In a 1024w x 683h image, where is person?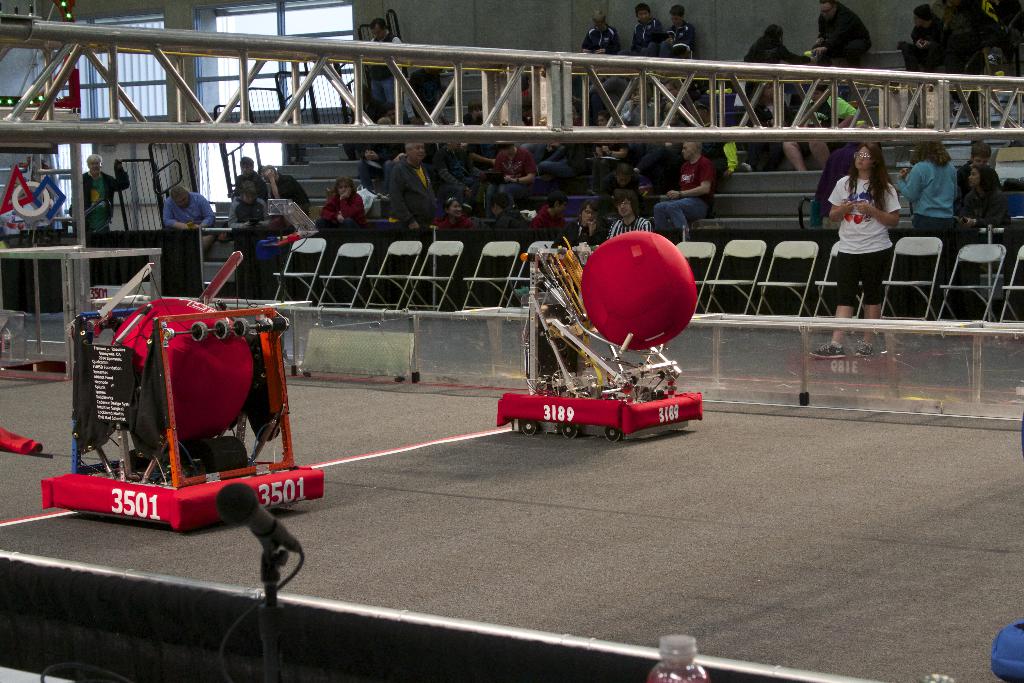
(x1=809, y1=139, x2=905, y2=361).
